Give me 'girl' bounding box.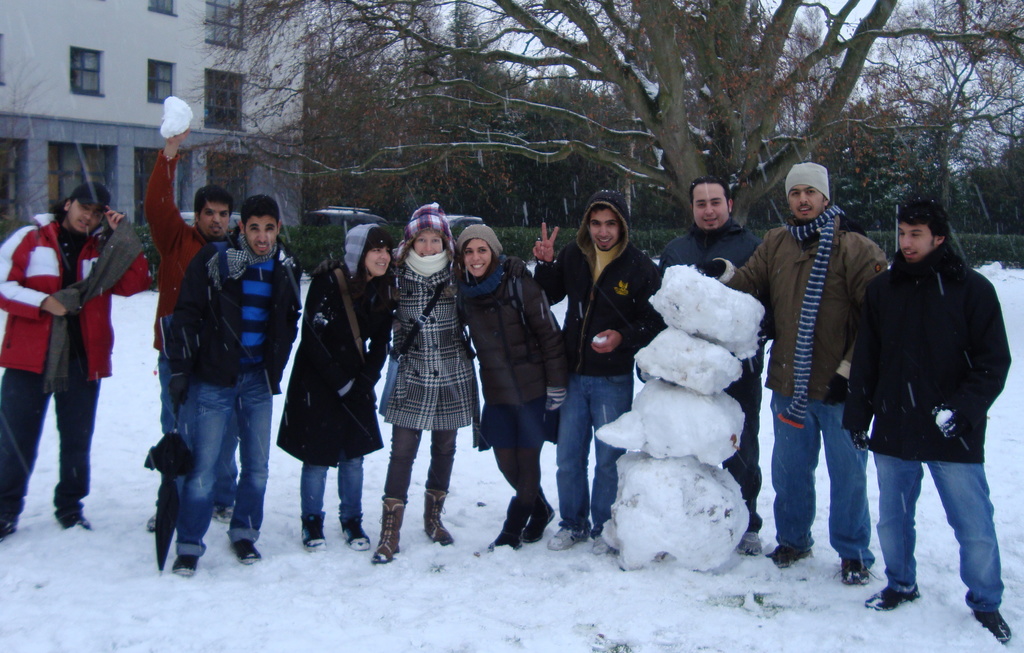
(x1=314, y1=201, x2=476, y2=563).
